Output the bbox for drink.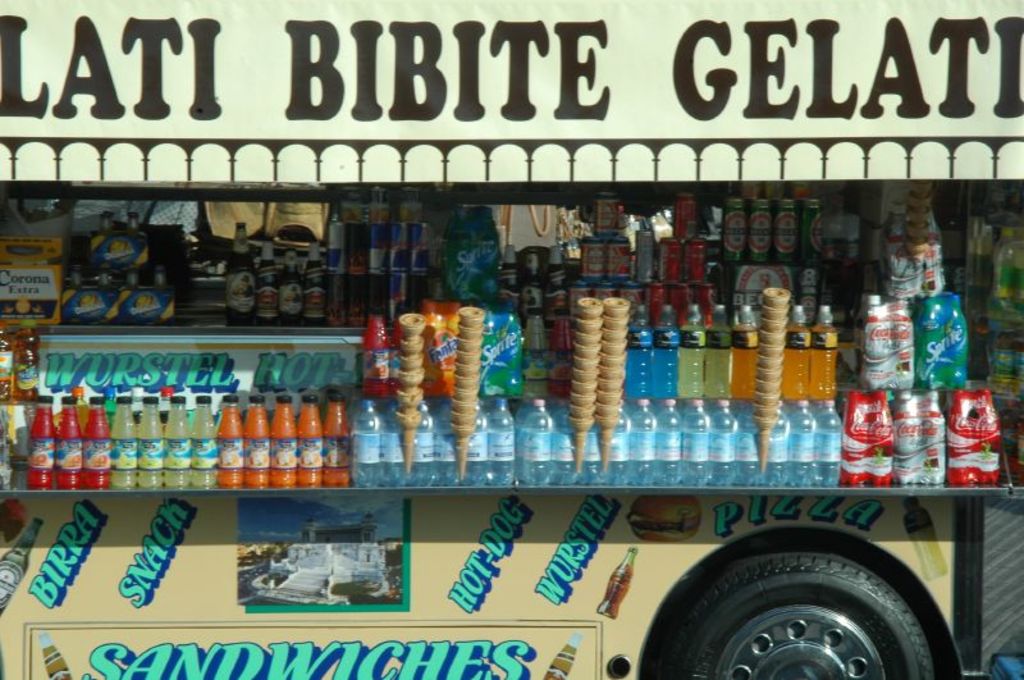
detection(788, 305, 810, 403).
